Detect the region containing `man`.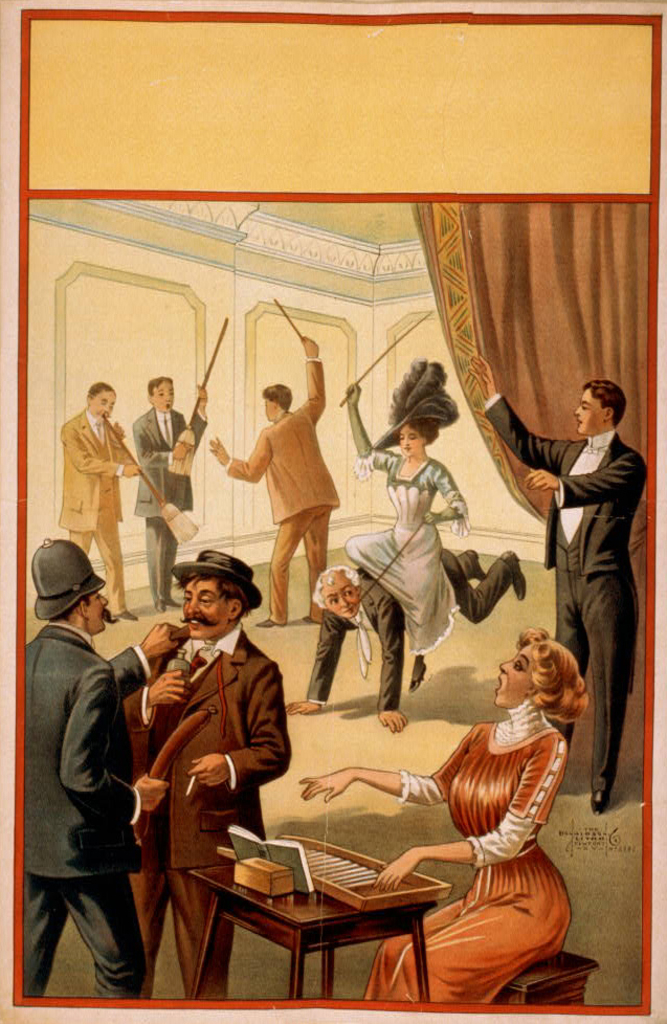
BBox(16, 539, 177, 1001).
